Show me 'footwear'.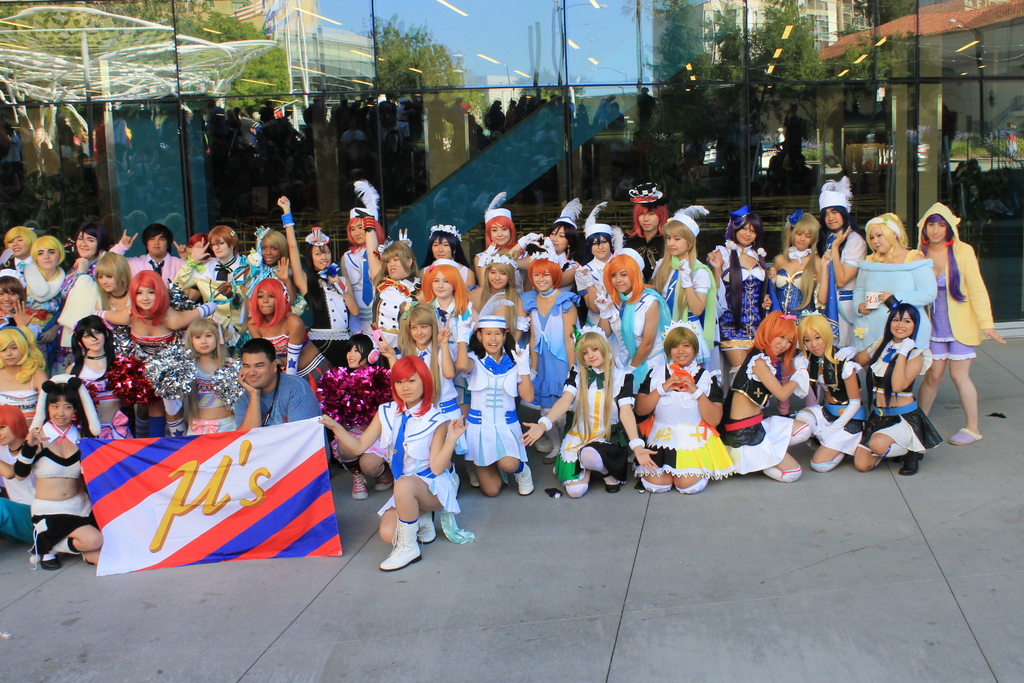
'footwear' is here: region(374, 514, 424, 572).
